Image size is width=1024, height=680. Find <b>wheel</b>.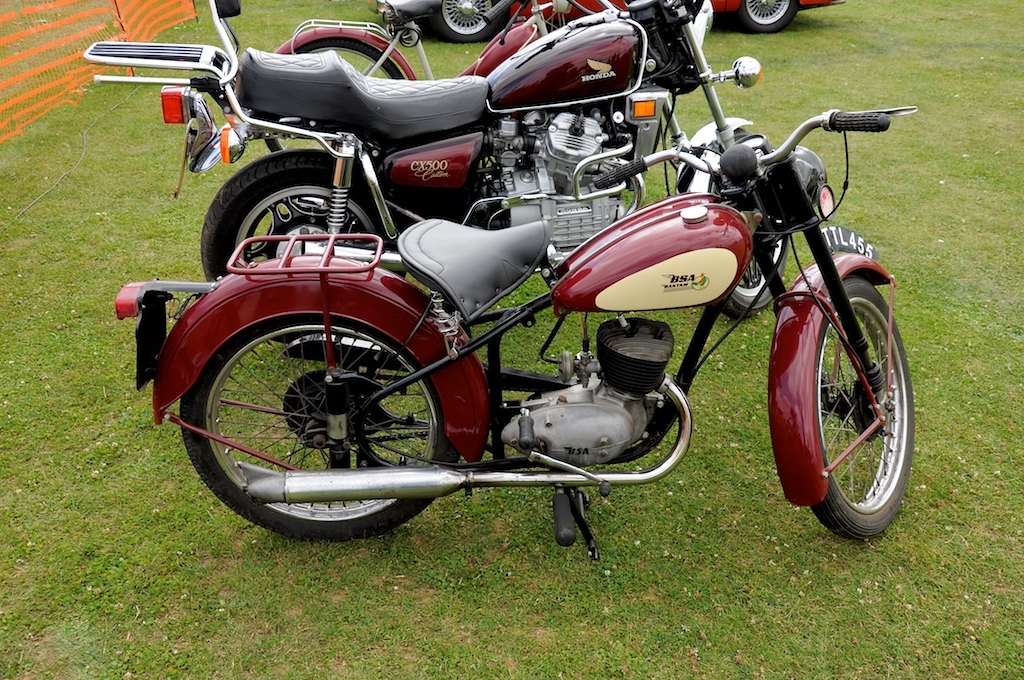
Rect(709, 127, 790, 320).
